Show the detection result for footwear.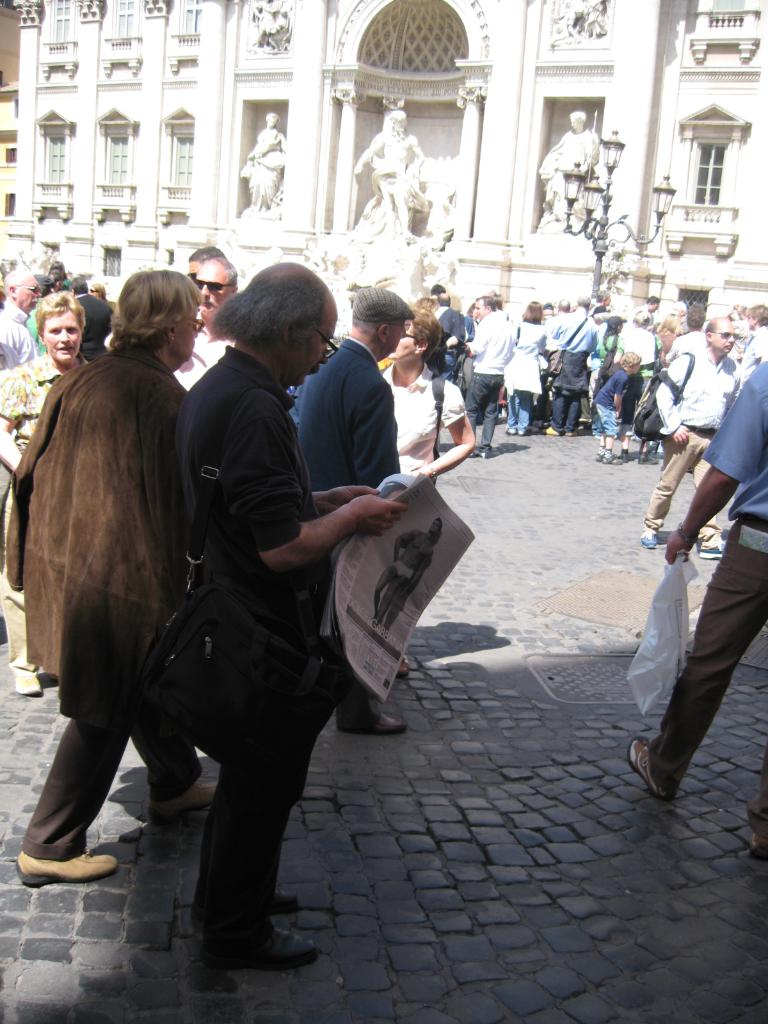
[x1=562, y1=433, x2=572, y2=435].
